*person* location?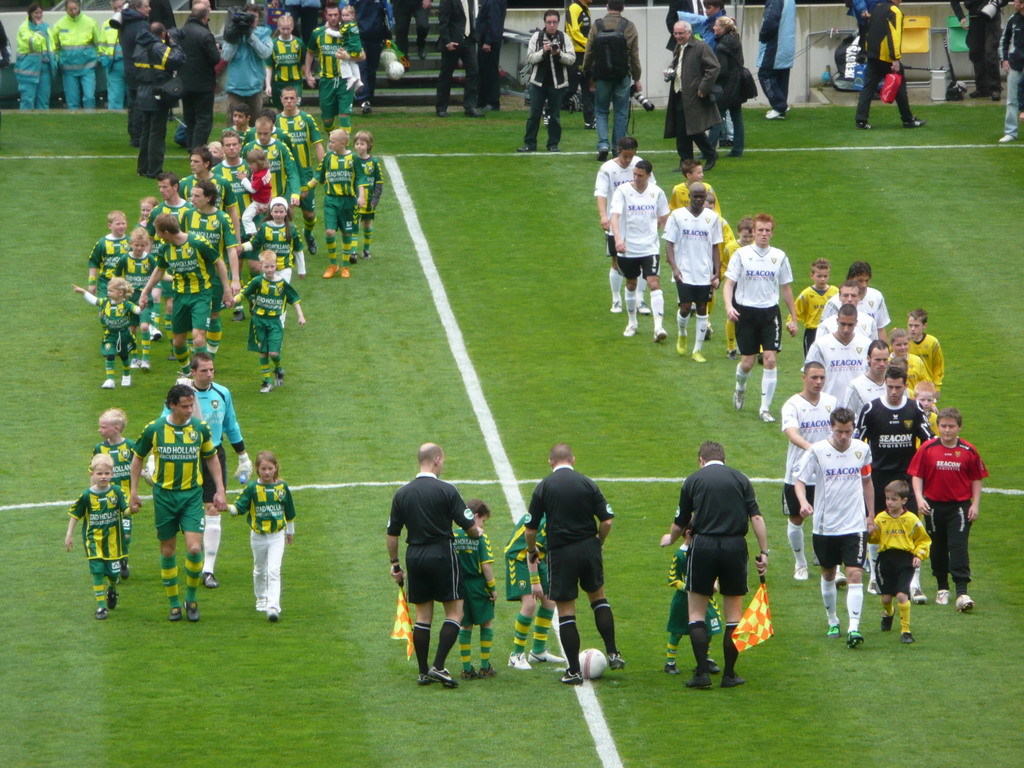
bbox=(50, 0, 103, 104)
